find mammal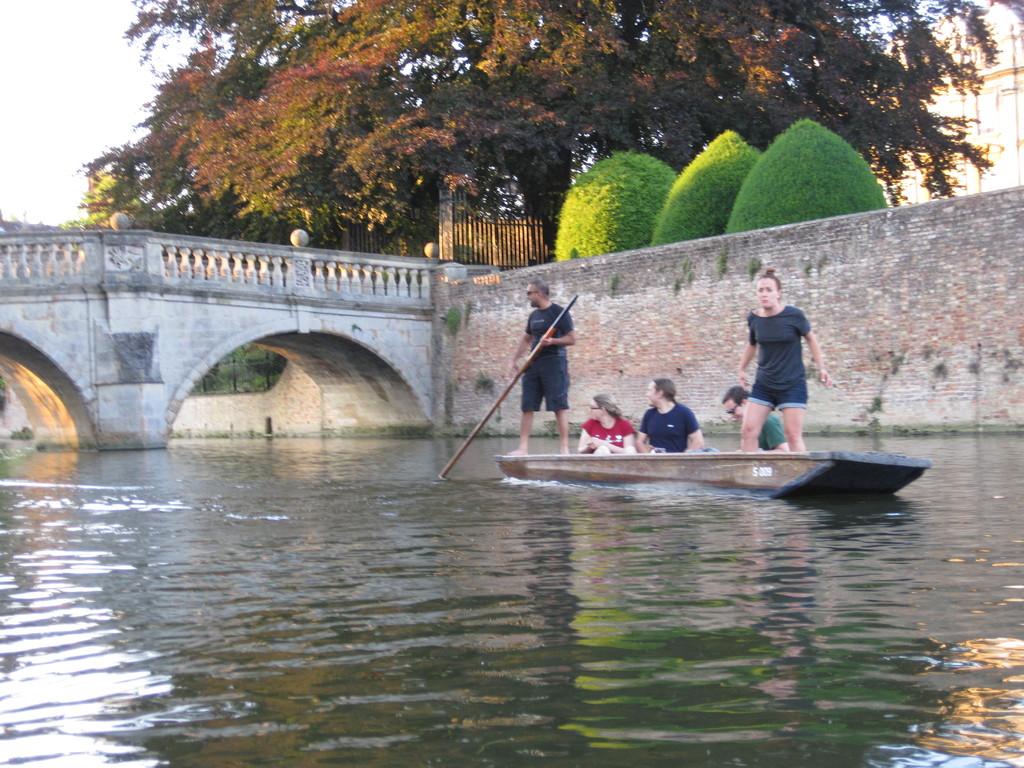
BBox(726, 386, 787, 455)
